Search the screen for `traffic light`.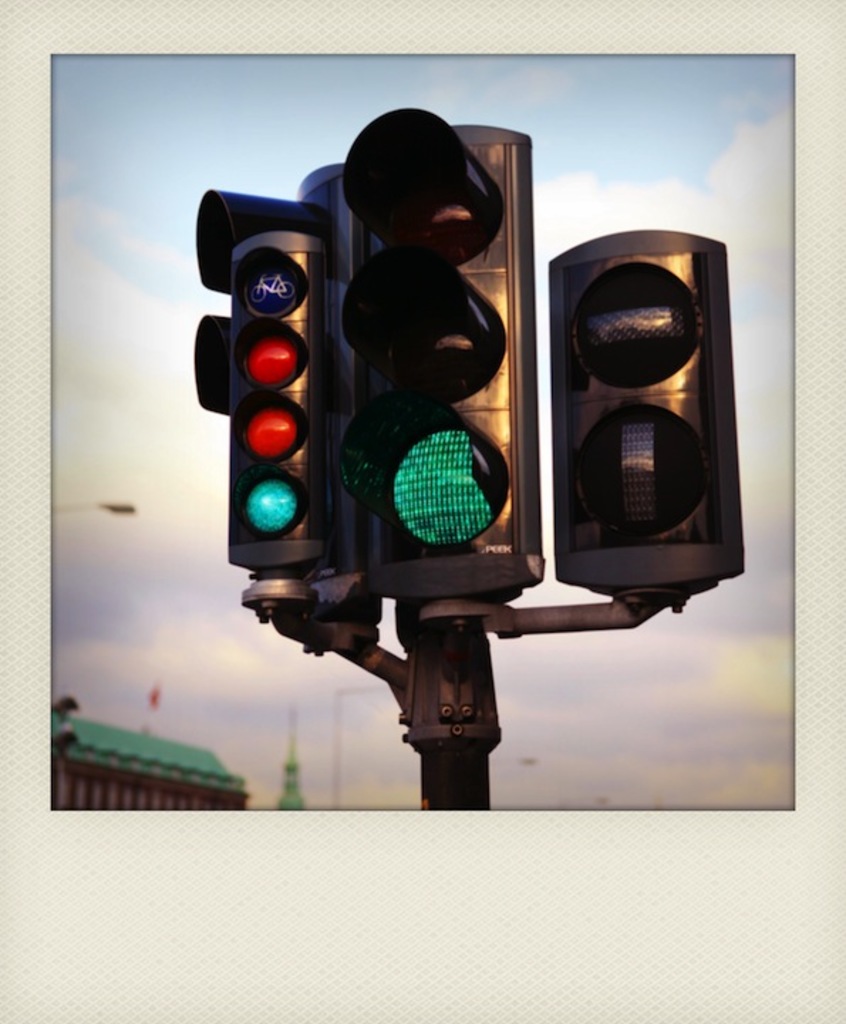
Found at <bbox>547, 229, 746, 612</bbox>.
